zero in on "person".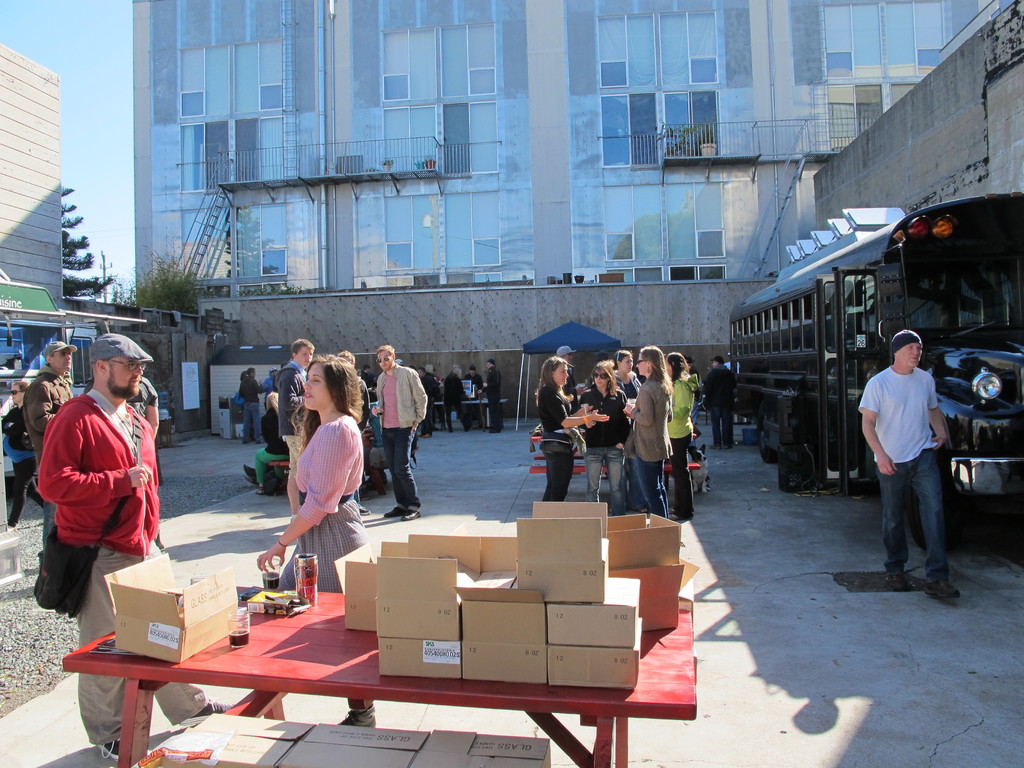
Zeroed in: BBox(861, 326, 964, 605).
